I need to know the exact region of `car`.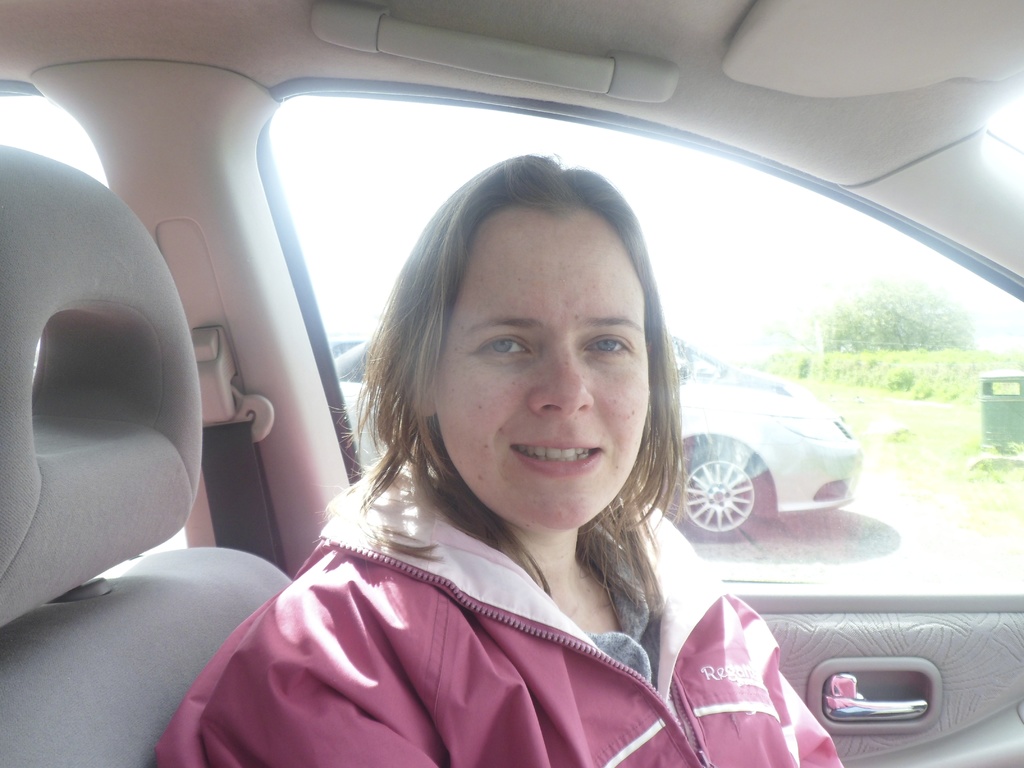
Region: BBox(332, 331, 796, 390).
